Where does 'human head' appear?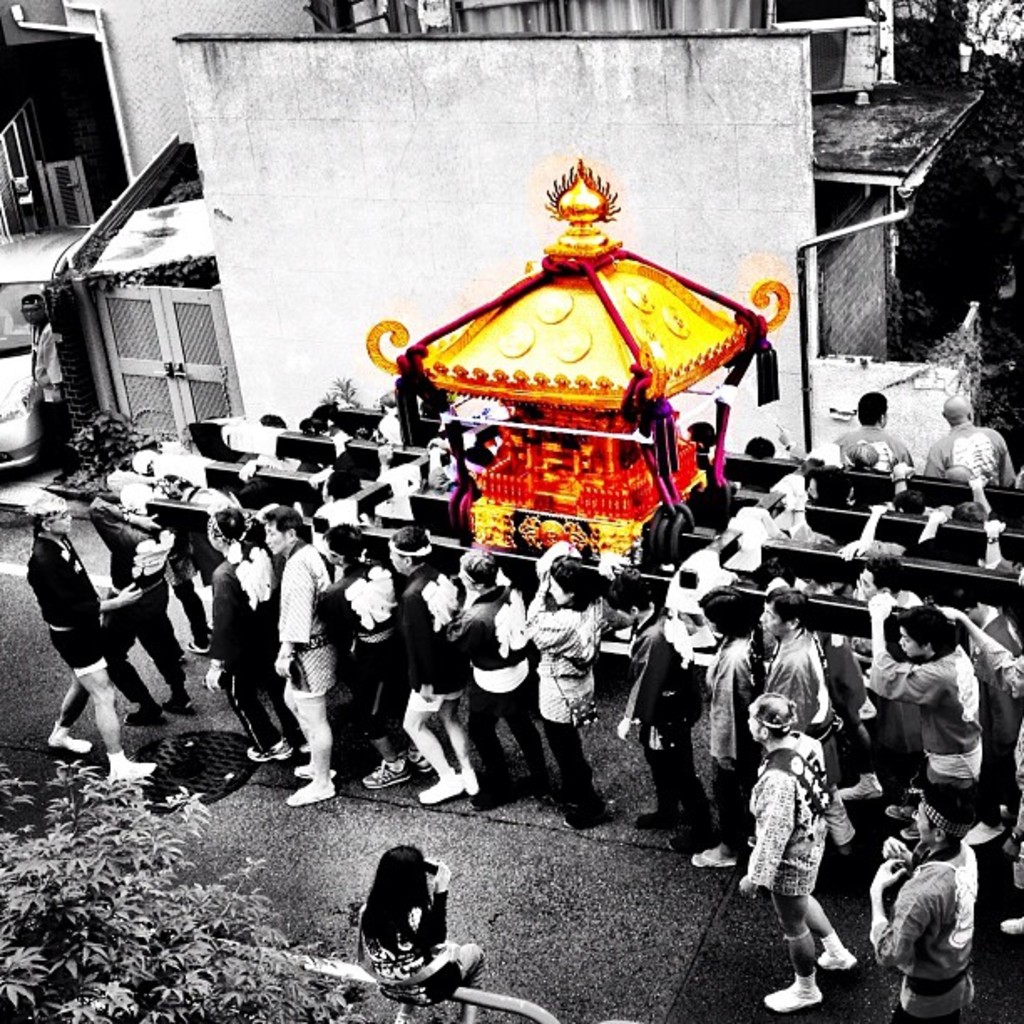
Appears at left=940, top=388, right=972, bottom=428.
